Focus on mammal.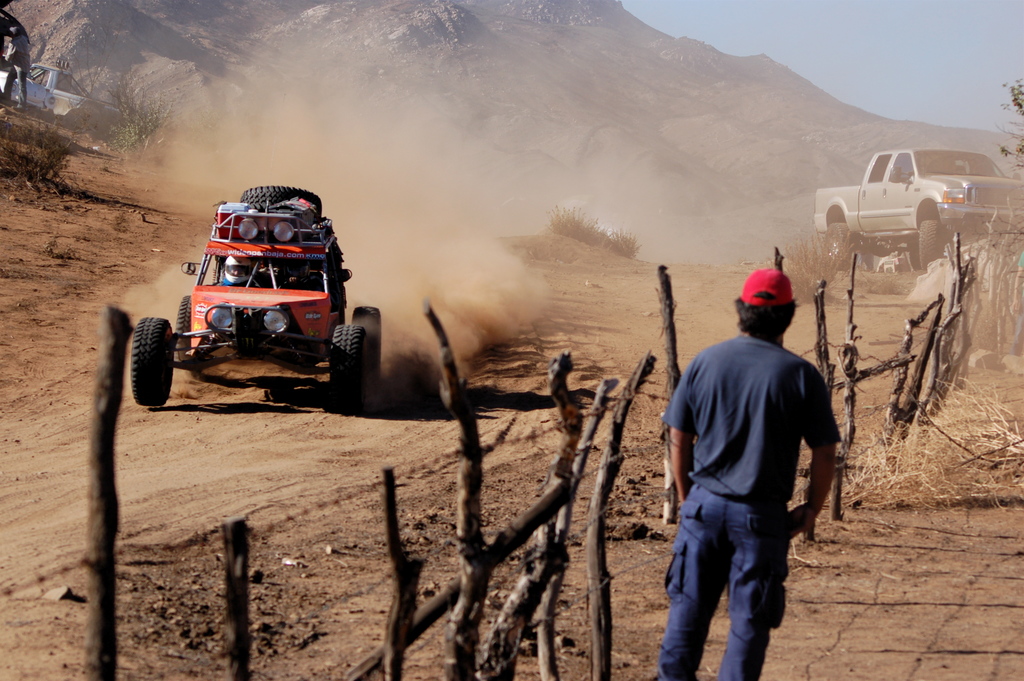
Focused at region(4, 23, 33, 110).
